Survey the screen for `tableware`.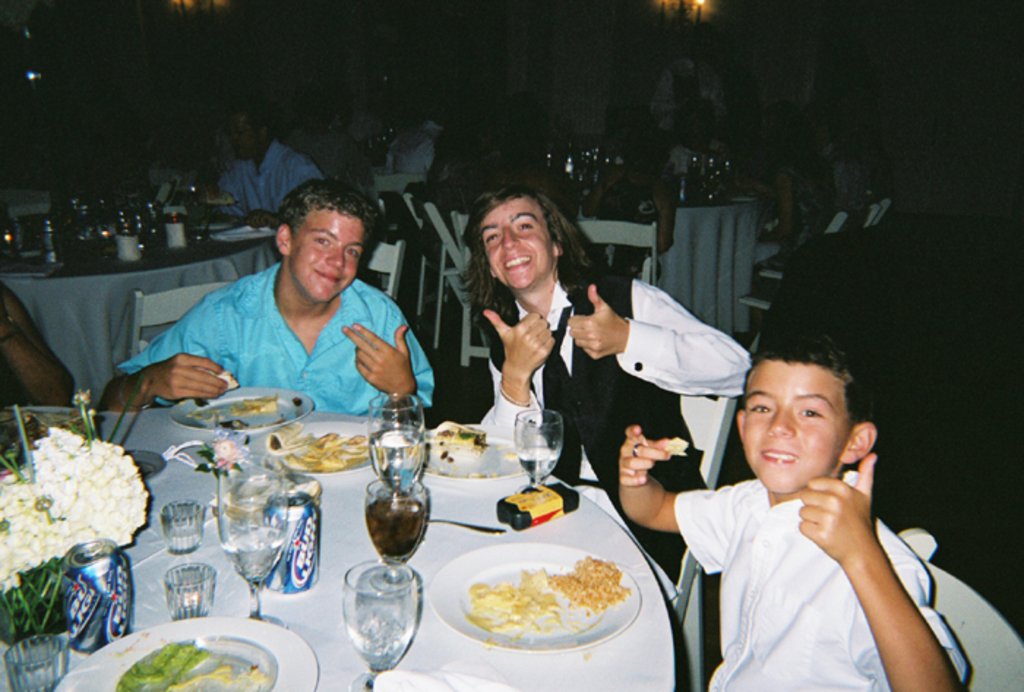
Survey found: left=9, top=631, right=72, bottom=691.
